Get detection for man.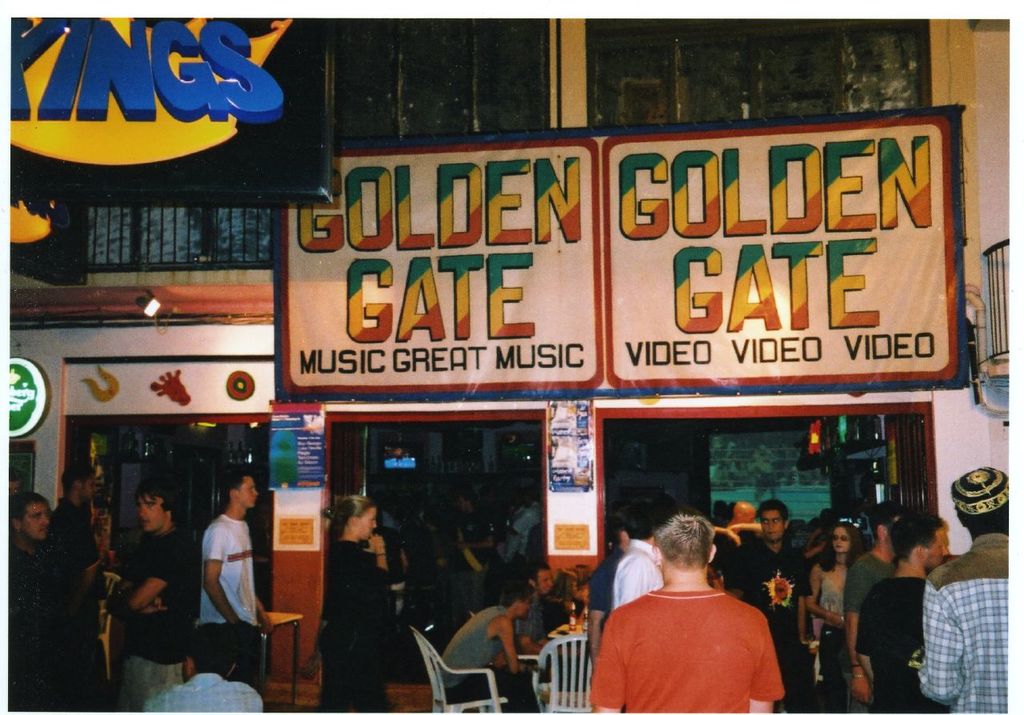
Detection: left=527, top=489, right=542, bottom=516.
